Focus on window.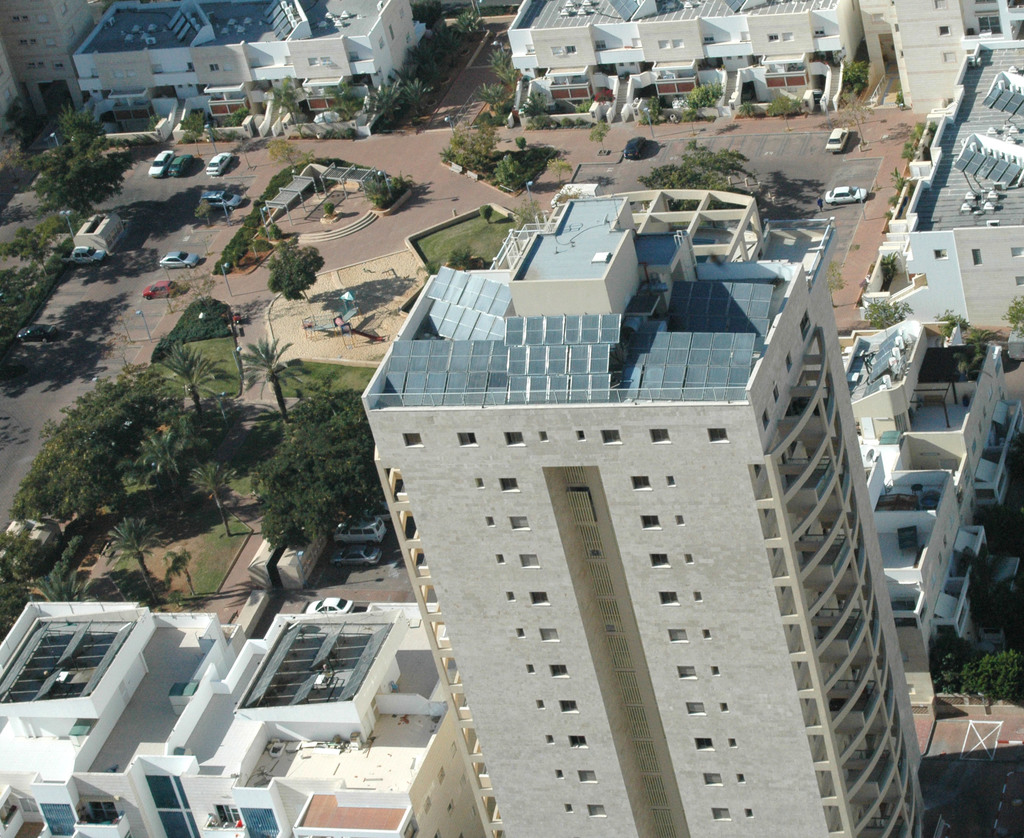
Focused at [left=709, top=427, right=732, bottom=435].
